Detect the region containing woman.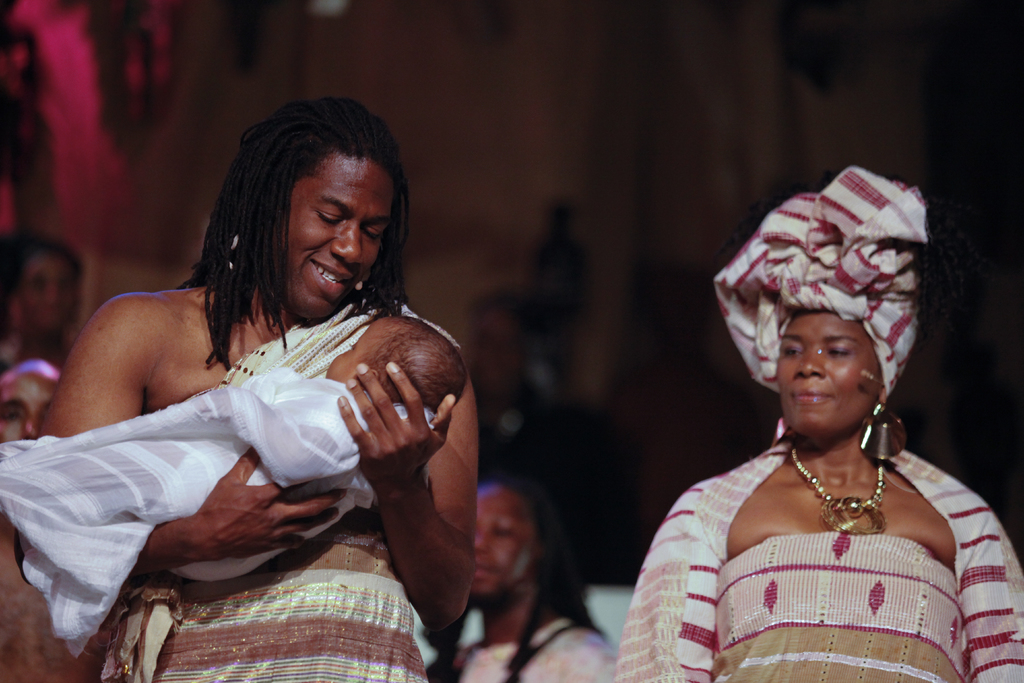
select_region(0, 234, 89, 370).
